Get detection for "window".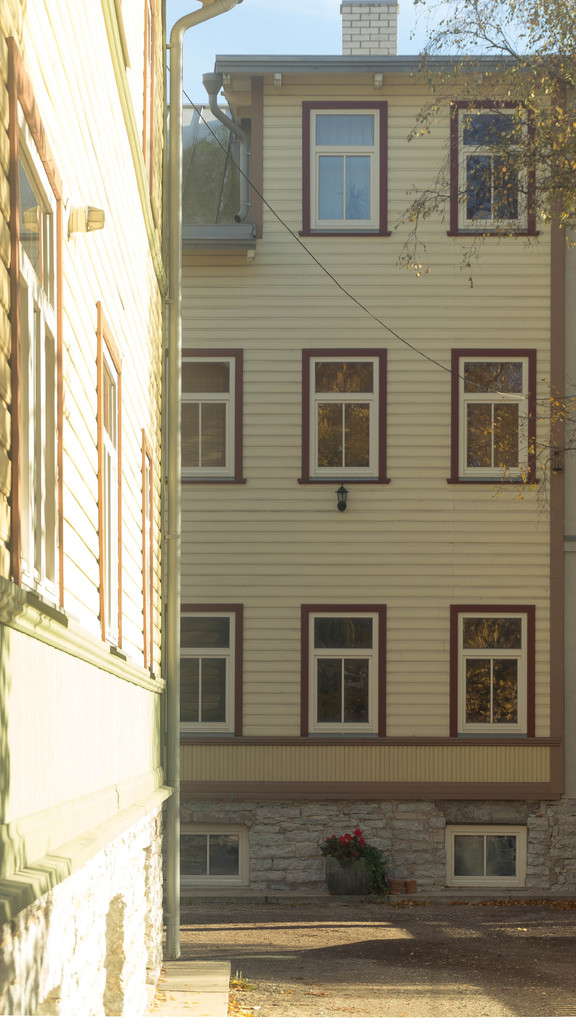
Detection: <region>186, 356, 233, 476</region>.
